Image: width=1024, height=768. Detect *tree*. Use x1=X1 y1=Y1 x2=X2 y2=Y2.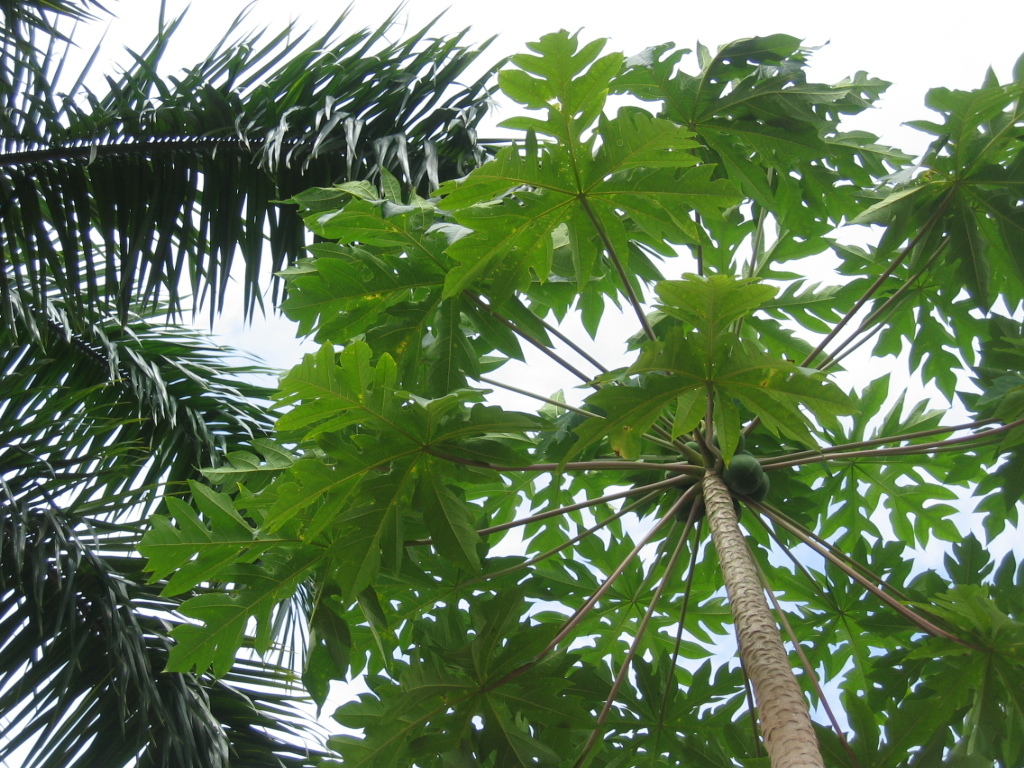
x1=137 y1=17 x2=1023 y2=767.
